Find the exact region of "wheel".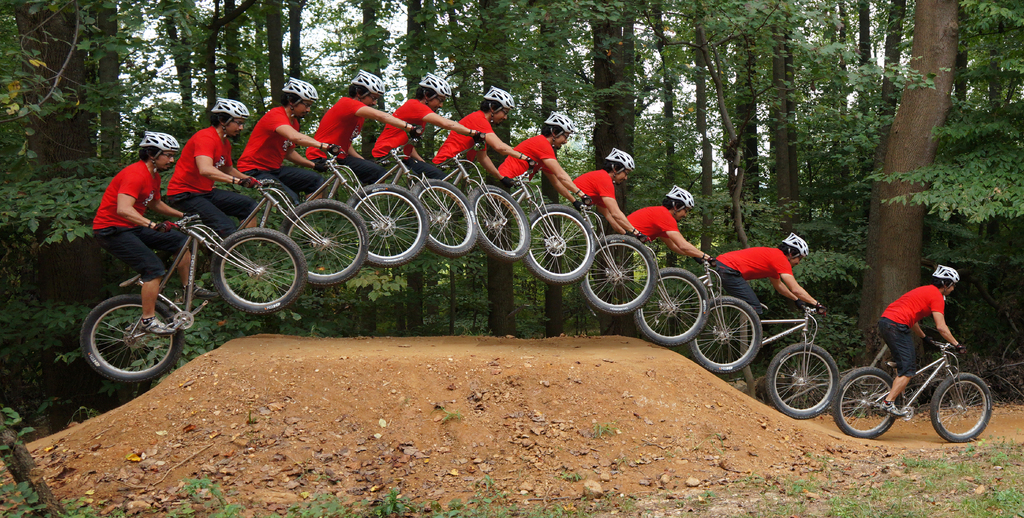
Exact region: l=206, t=225, r=309, b=314.
